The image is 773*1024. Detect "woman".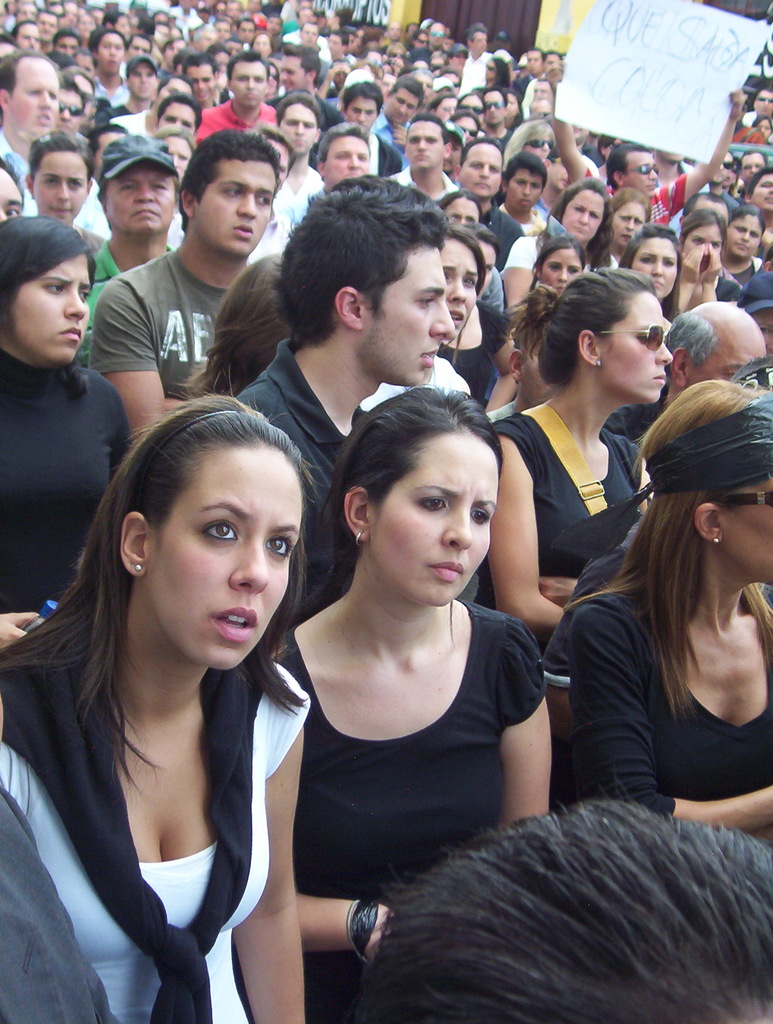
Detection: [0,214,131,643].
